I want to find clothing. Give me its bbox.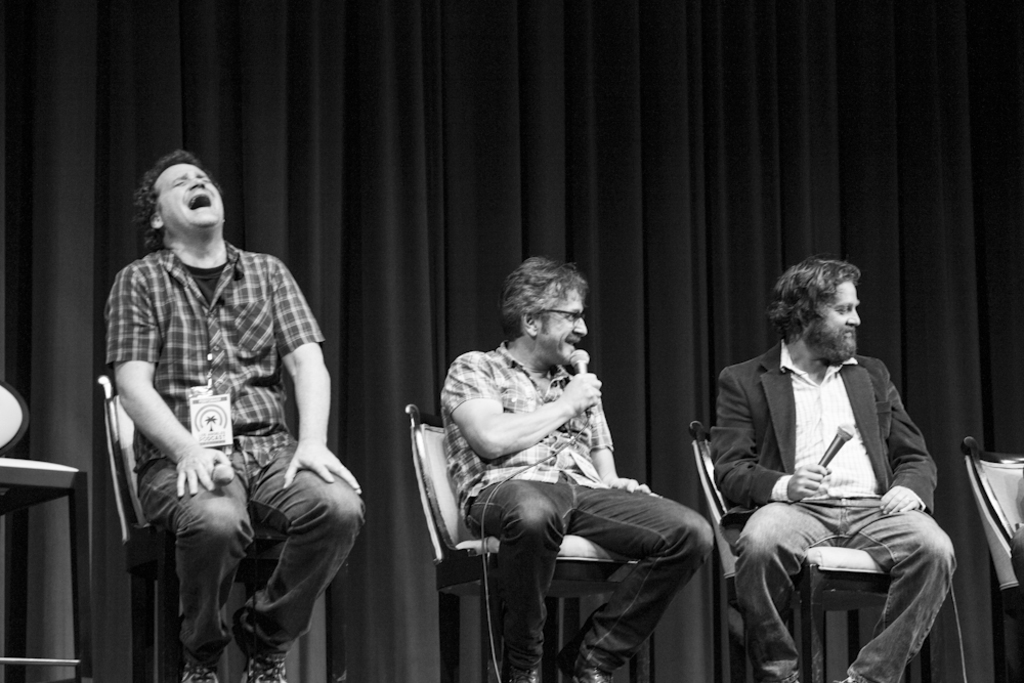
{"x1": 436, "y1": 336, "x2": 713, "y2": 682}.
